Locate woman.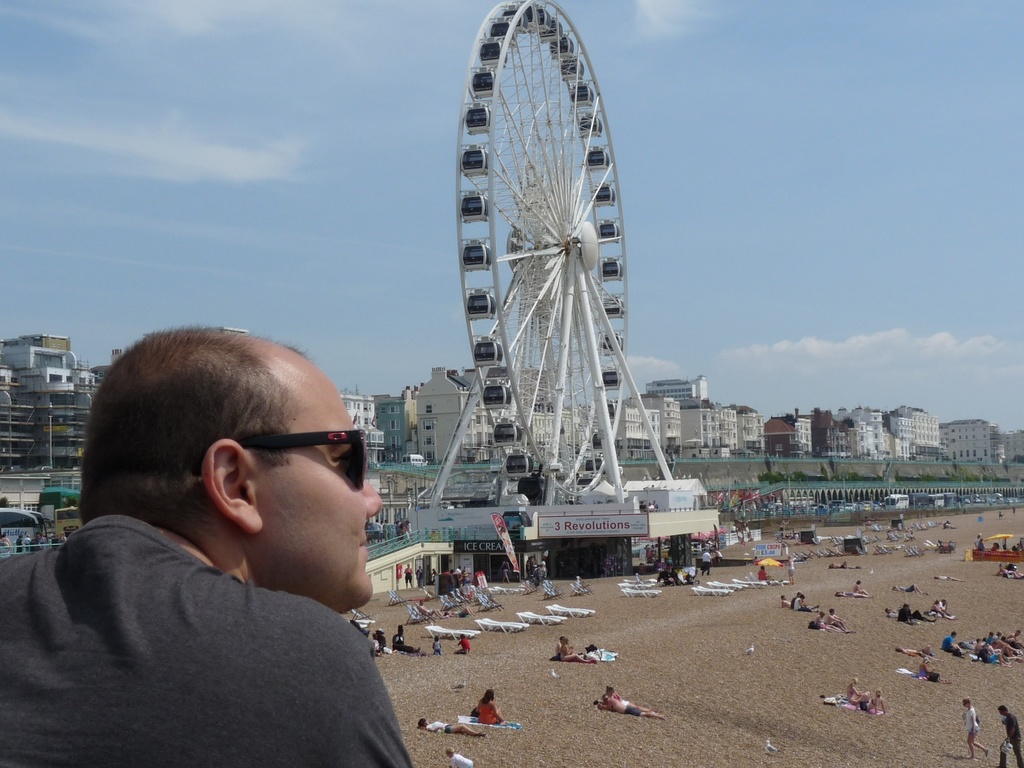
Bounding box: BBox(556, 637, 563, 658).
